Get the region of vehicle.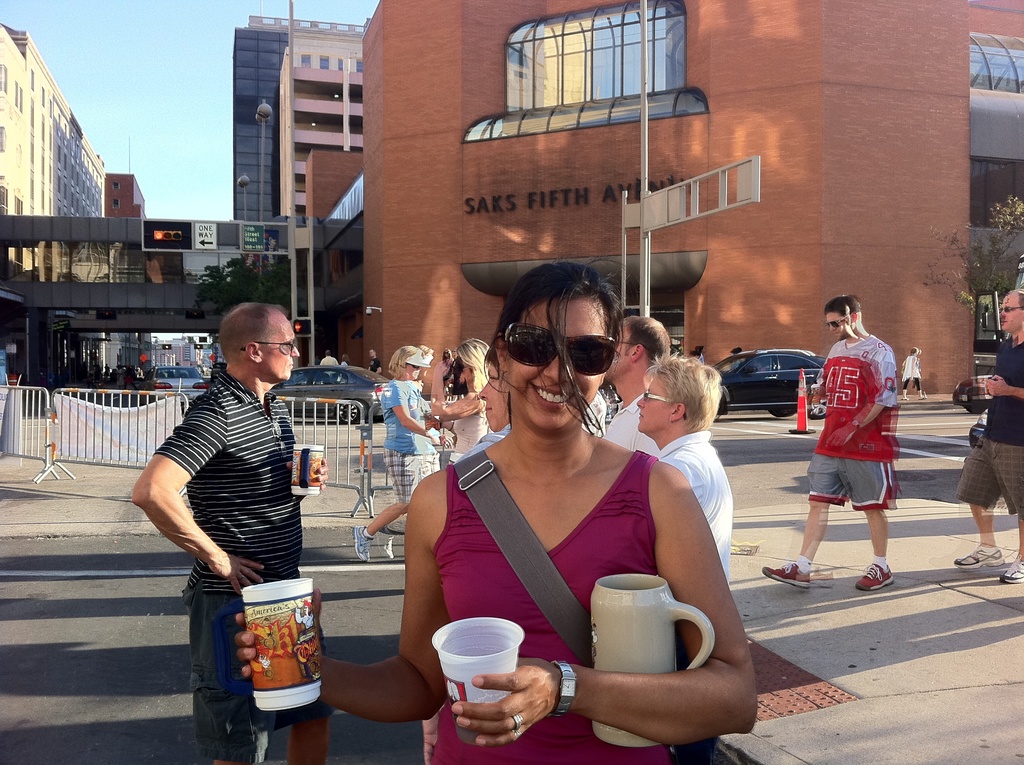
box(147, 364, 204, 405).
